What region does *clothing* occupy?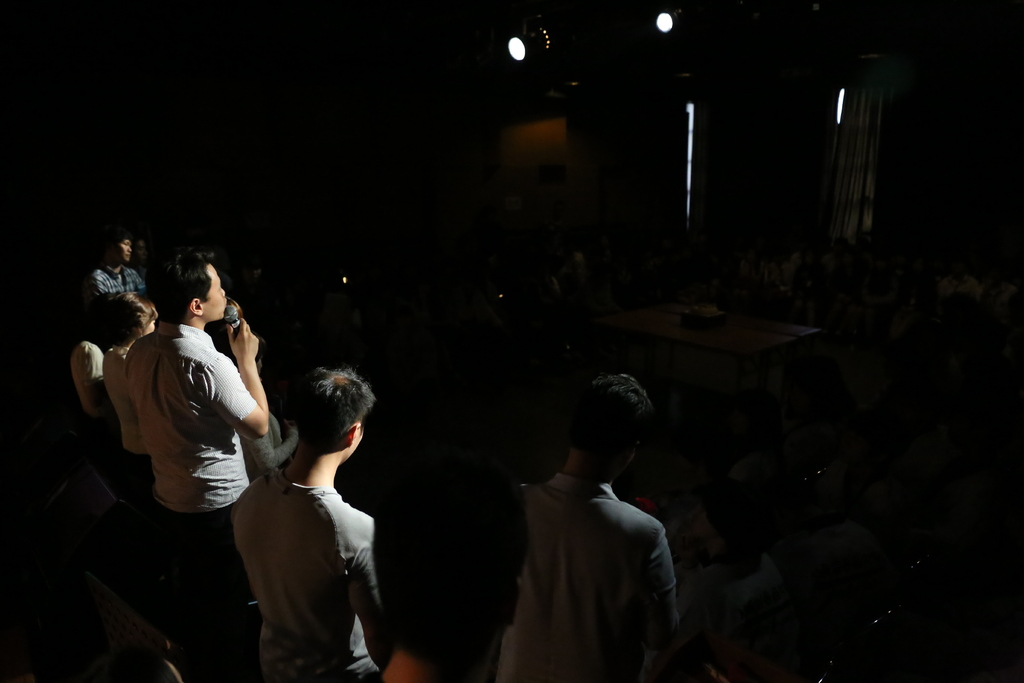
l=495, t=432, r=684, b=671.
